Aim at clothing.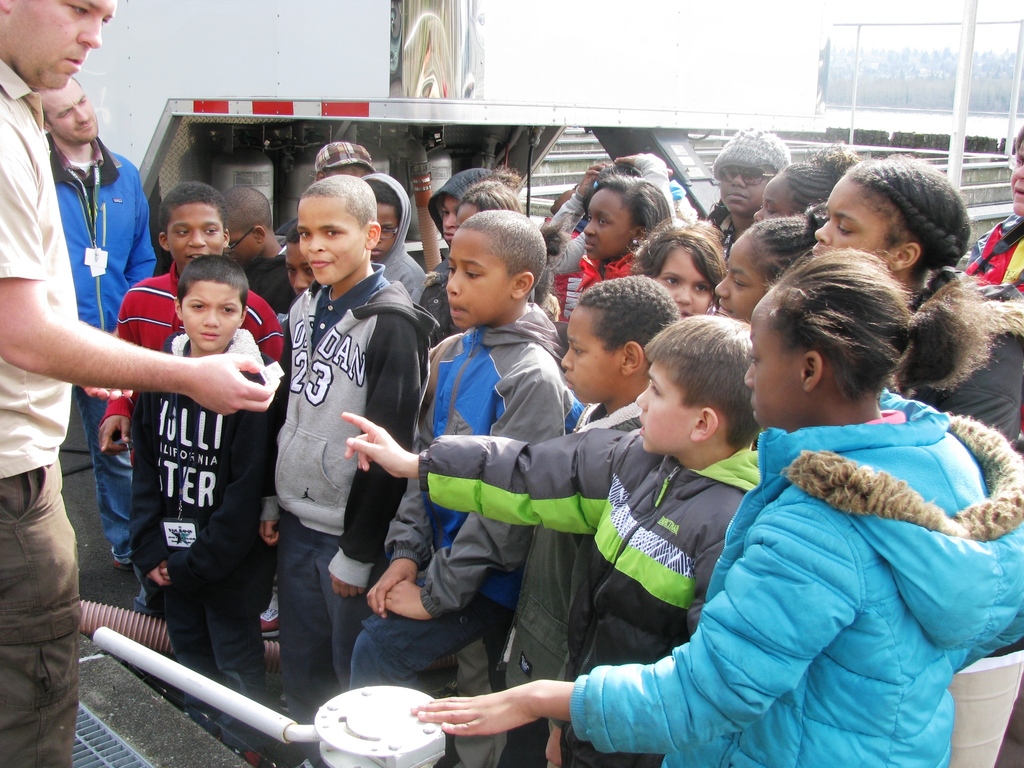
Aimed at <box>239,244,292,324</box>.
